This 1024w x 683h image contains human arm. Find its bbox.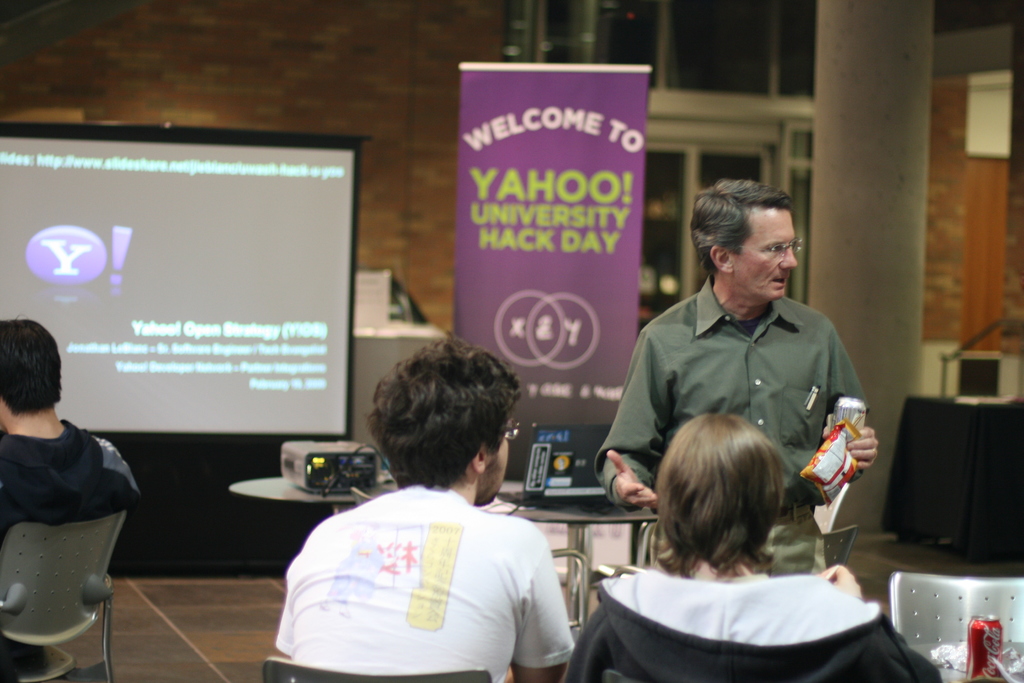
box=[497, 536, 575, 682].
